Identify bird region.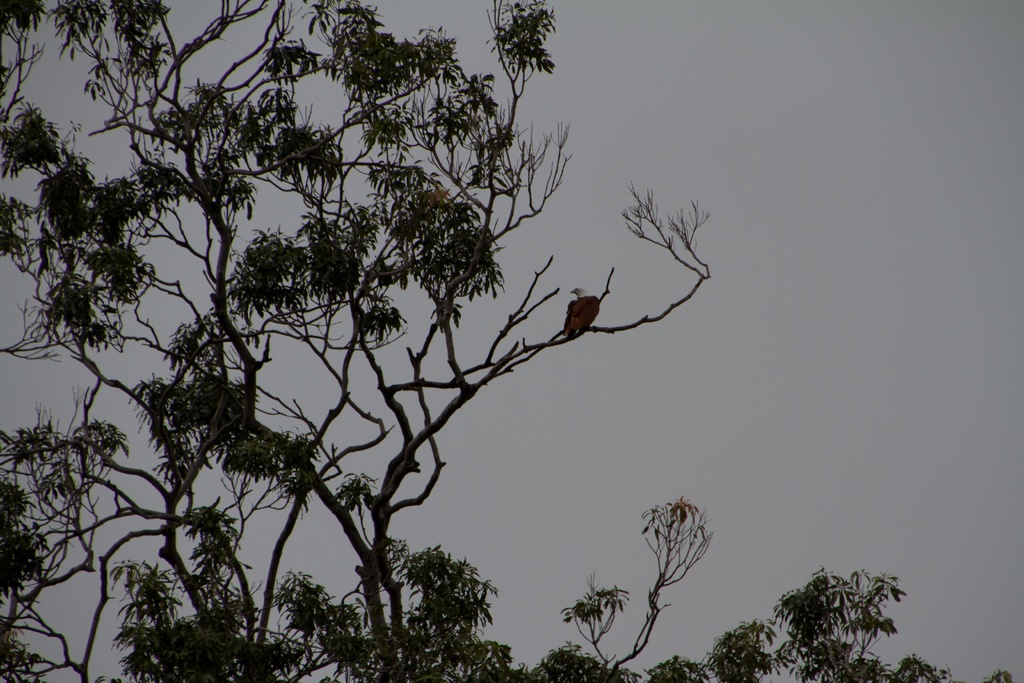
Region: box(554, 268, 621, 347).
